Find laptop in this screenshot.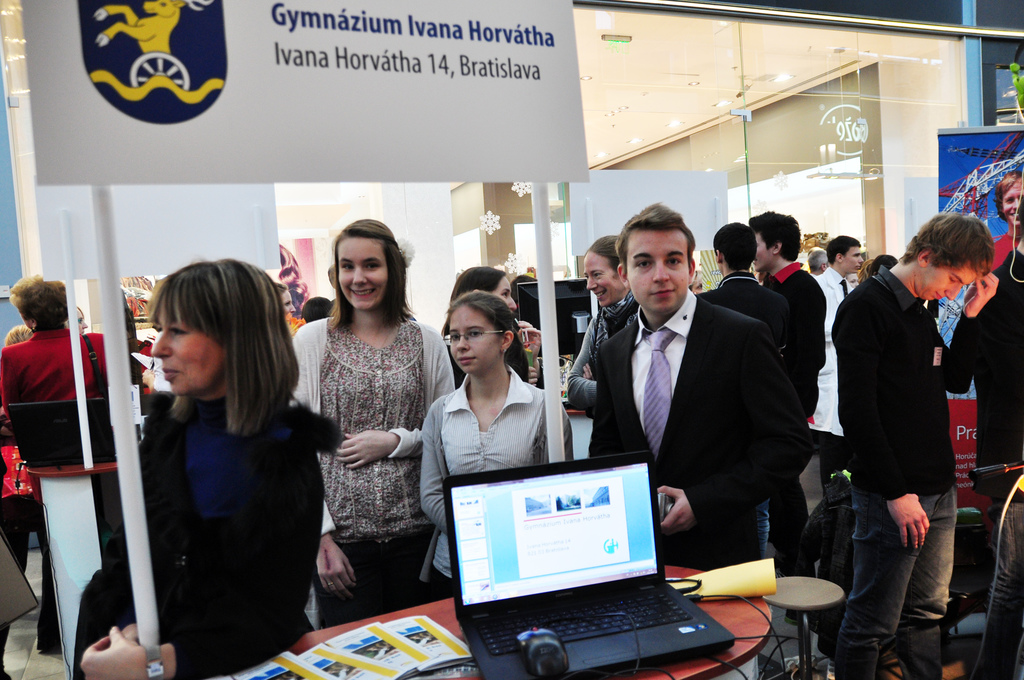
The bounding box for laptop is [8, 397, 116, 468].
